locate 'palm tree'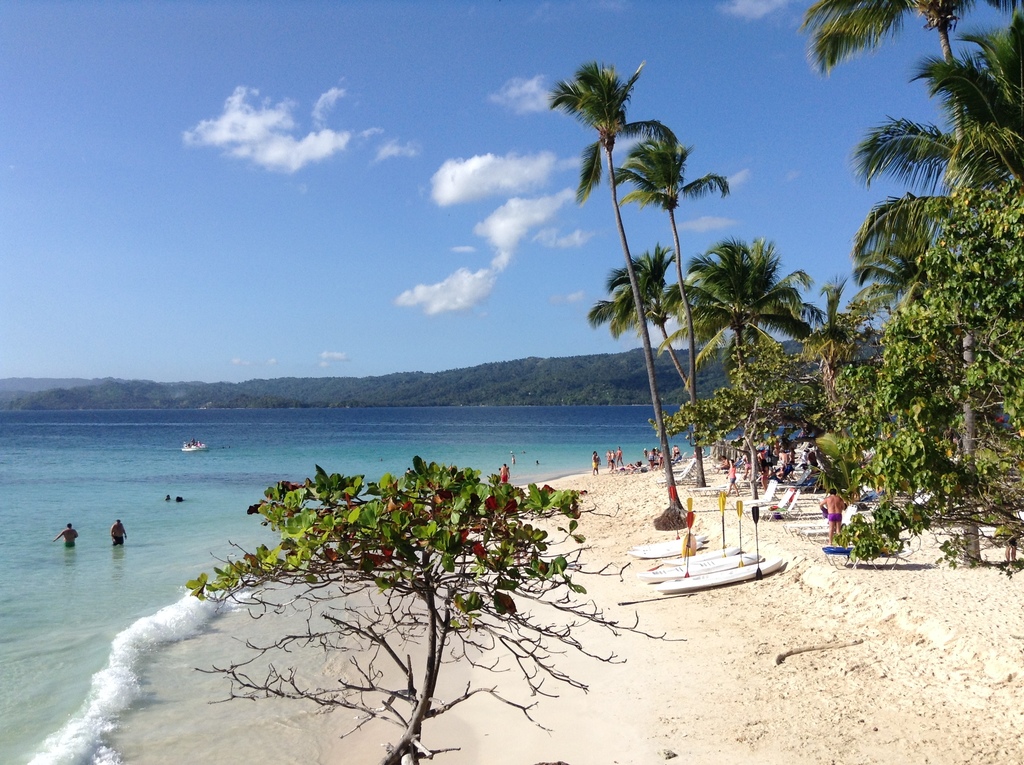
592 241 680 499
